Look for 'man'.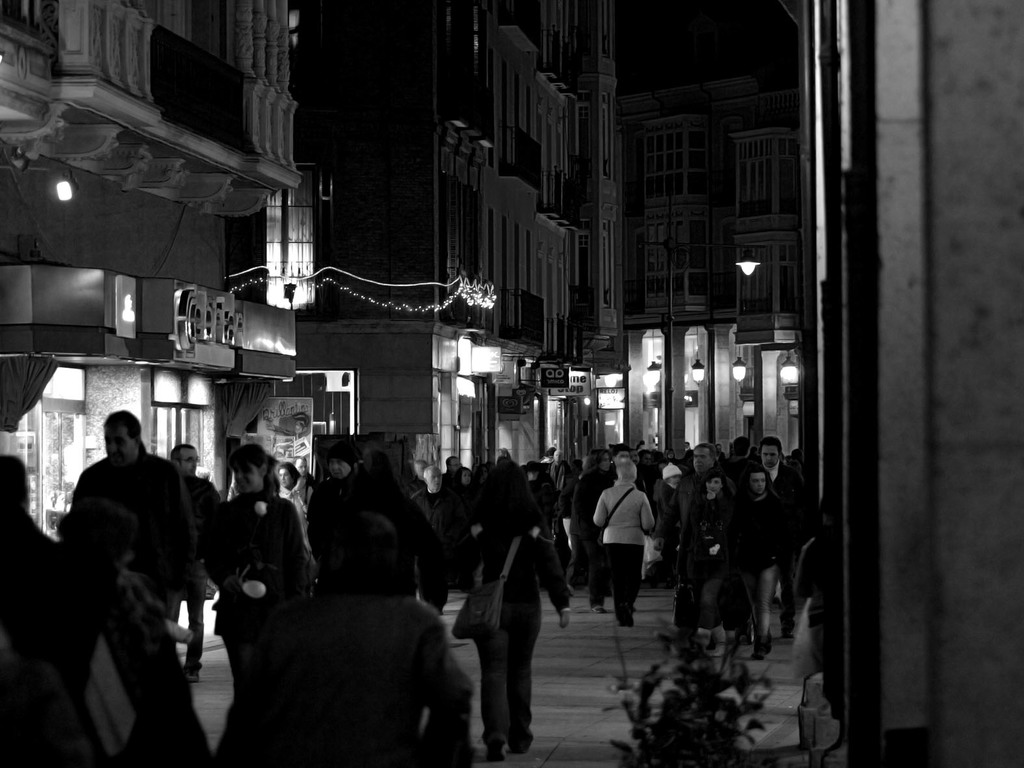
Found: 721, 433, 754, 474.
